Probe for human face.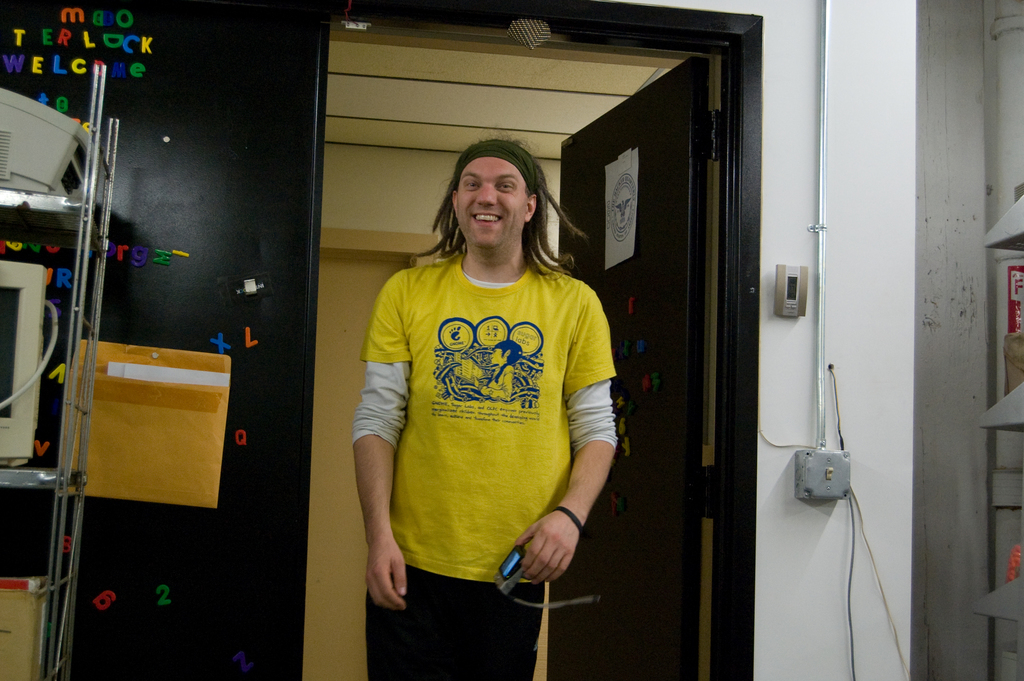
Probe result: [left=456, top=154, right=529, bottom=250].
